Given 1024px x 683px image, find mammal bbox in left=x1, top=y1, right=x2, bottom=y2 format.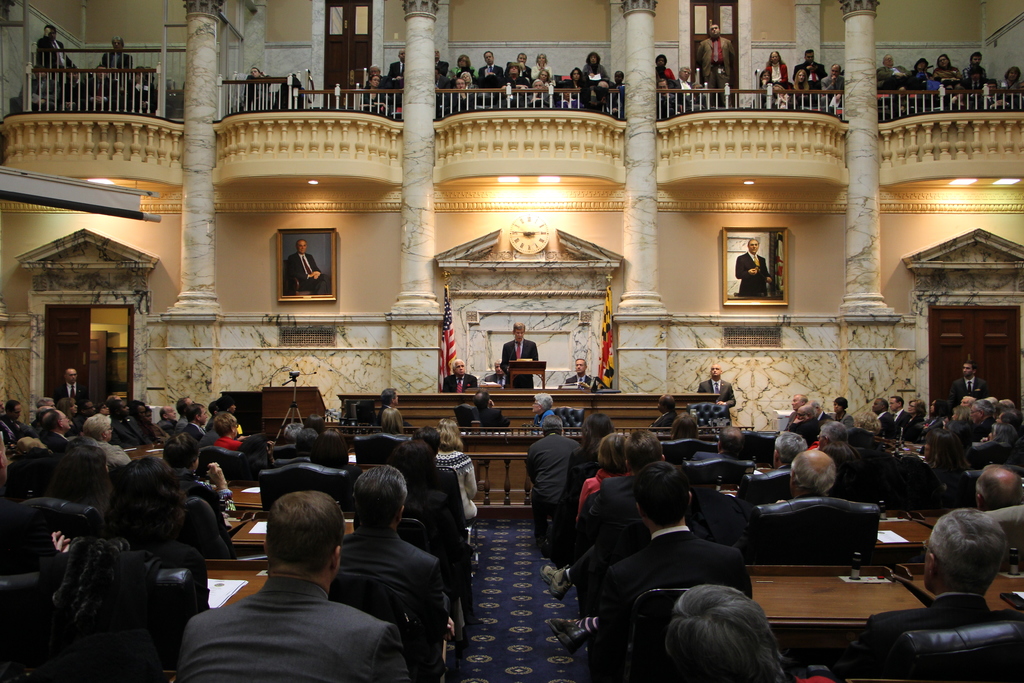
left=495, top=318, right=549, bottom=388.
